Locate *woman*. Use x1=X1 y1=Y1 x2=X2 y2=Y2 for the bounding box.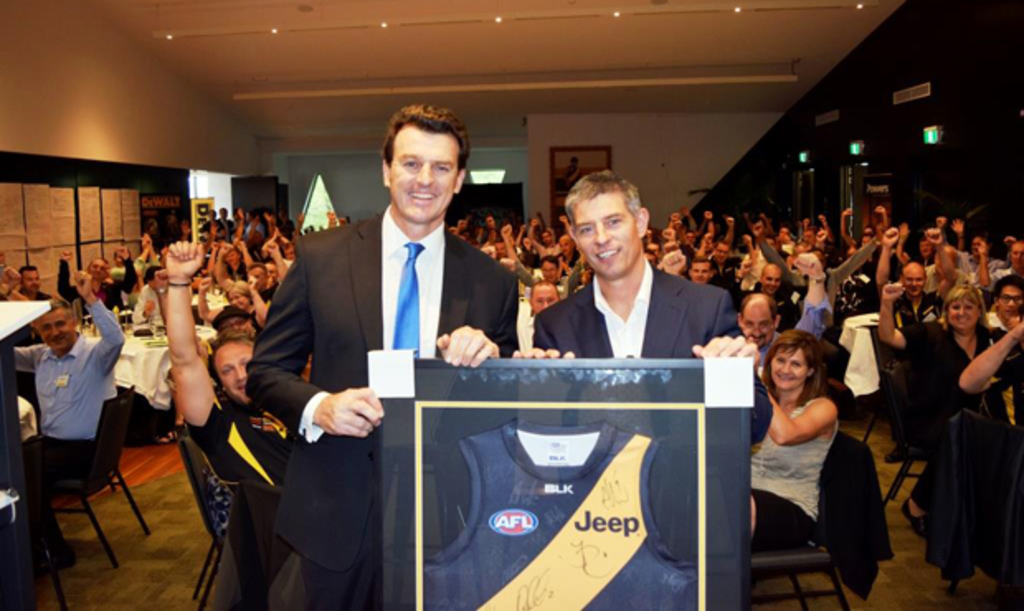
x1=745 y1=325 x2=842 y2=545.
